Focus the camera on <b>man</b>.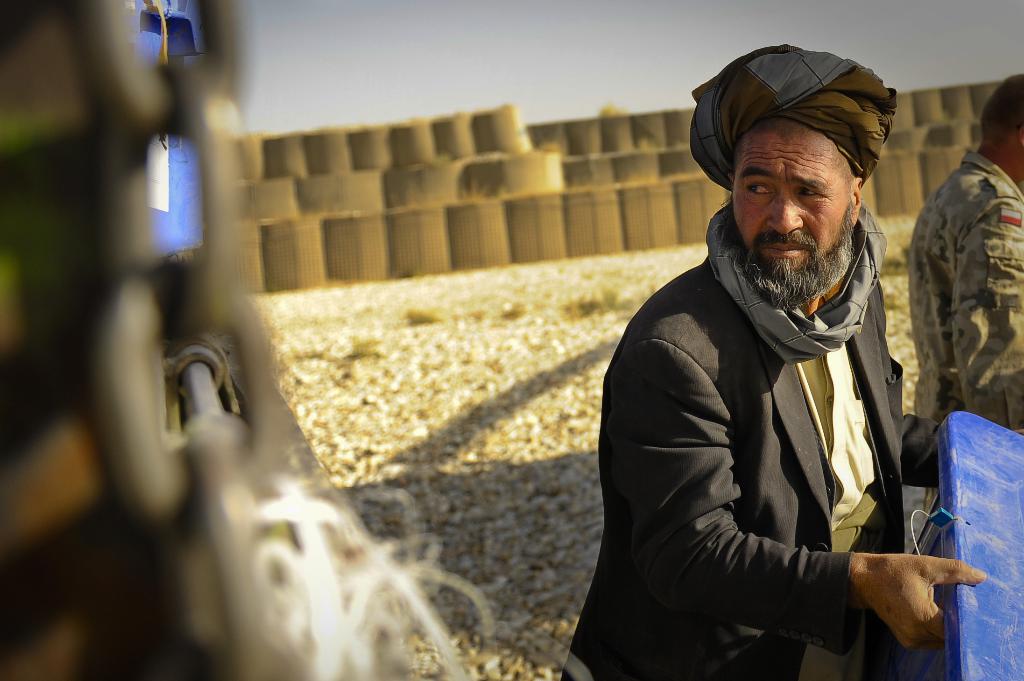
Focus region: (x1=900, y1=71, x2=1023, y2=516).
